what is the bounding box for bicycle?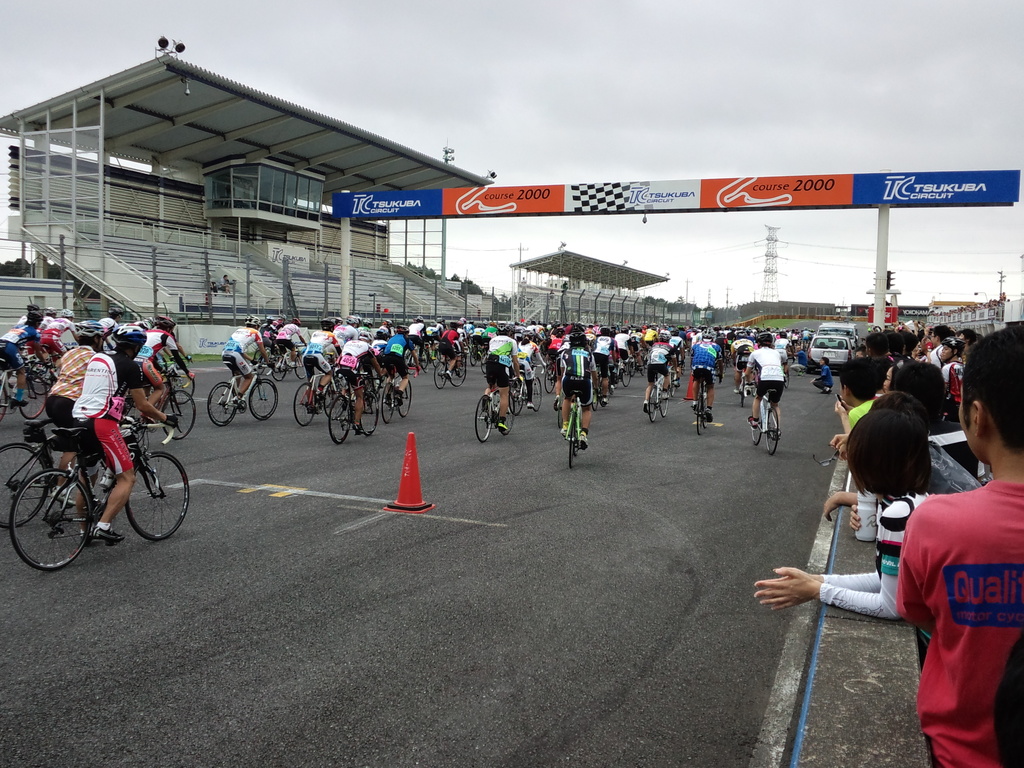
646:367:666:425.
